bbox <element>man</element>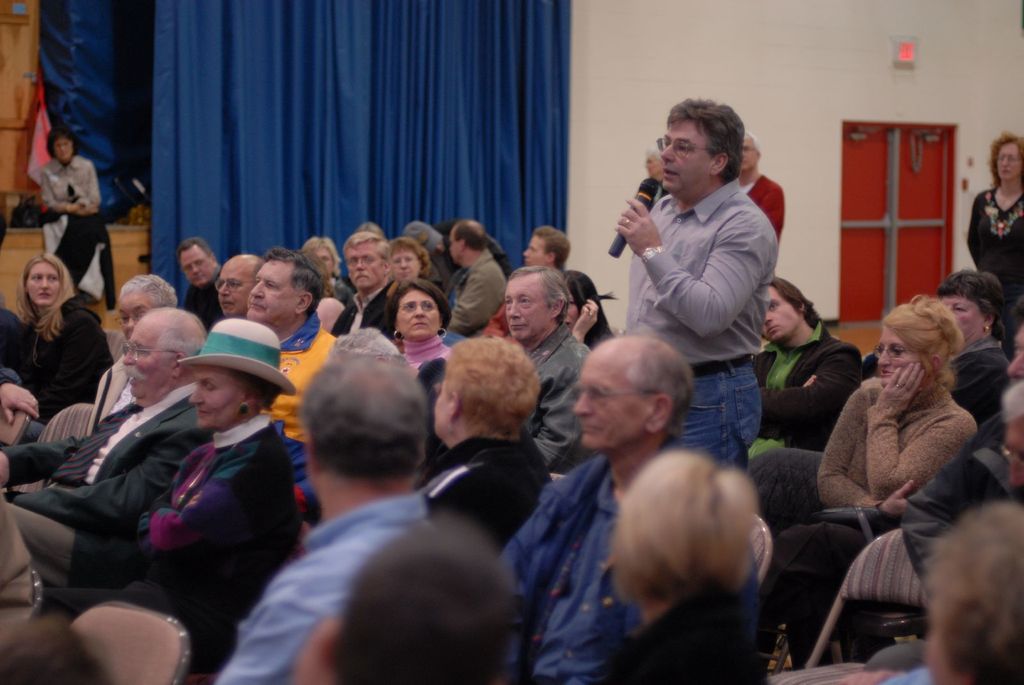
bbox(606, 106, 805, 420)
